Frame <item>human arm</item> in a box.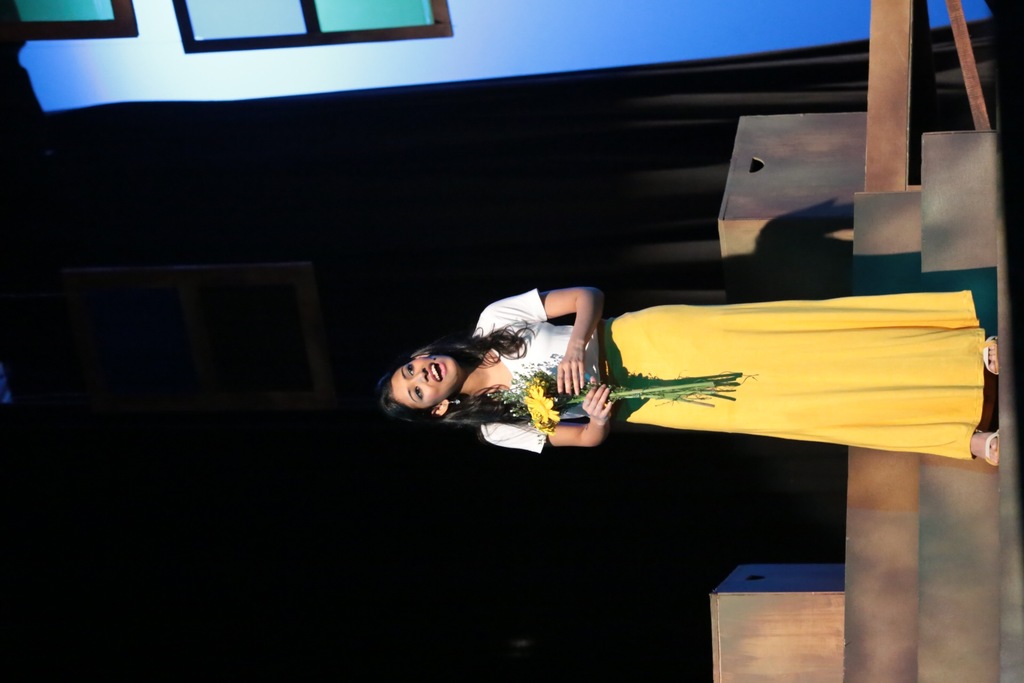
region(480, 382, 611, 445).
